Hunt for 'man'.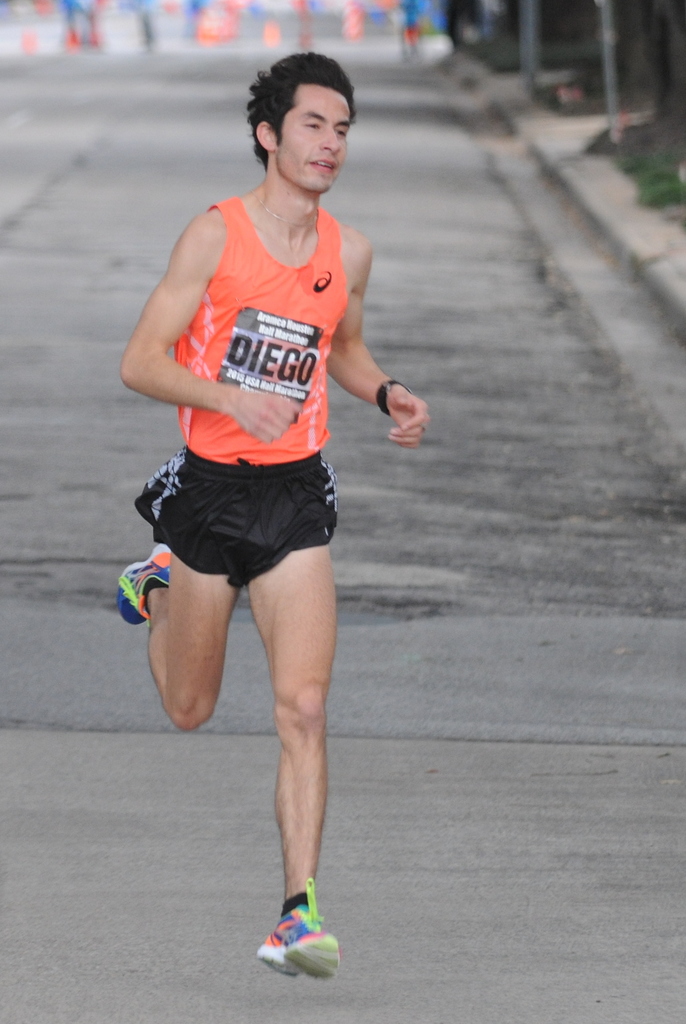
Hunted down at [121, 44, 398, 965].
